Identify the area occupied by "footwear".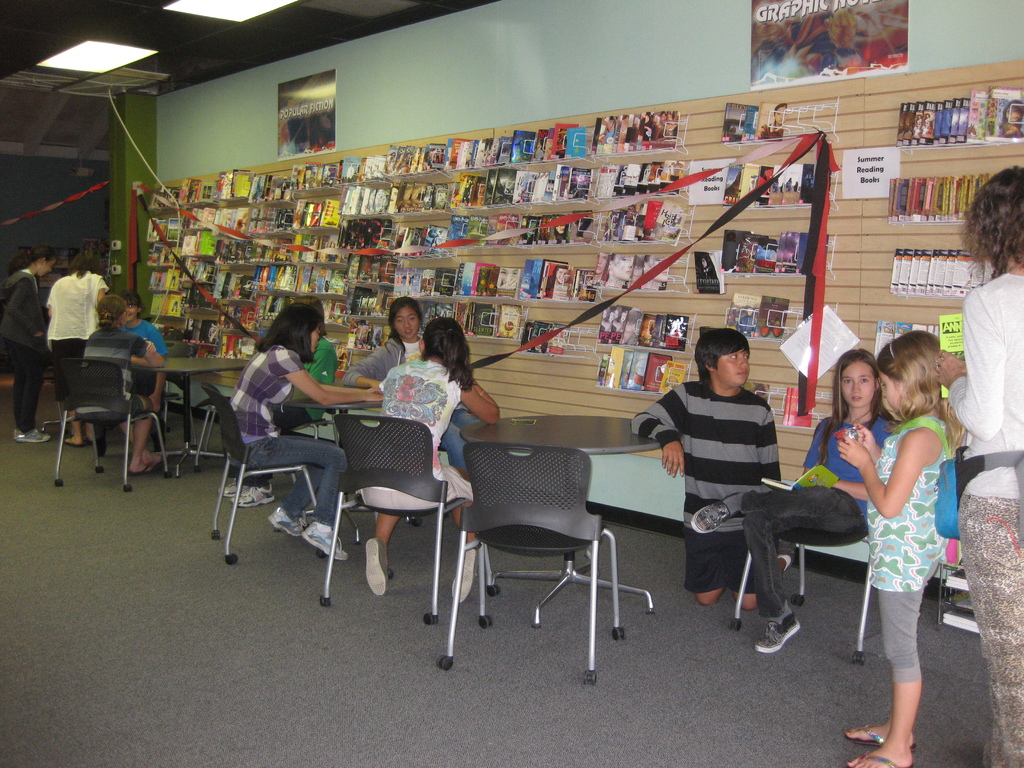
Area: 845, 723, 916, 749.
